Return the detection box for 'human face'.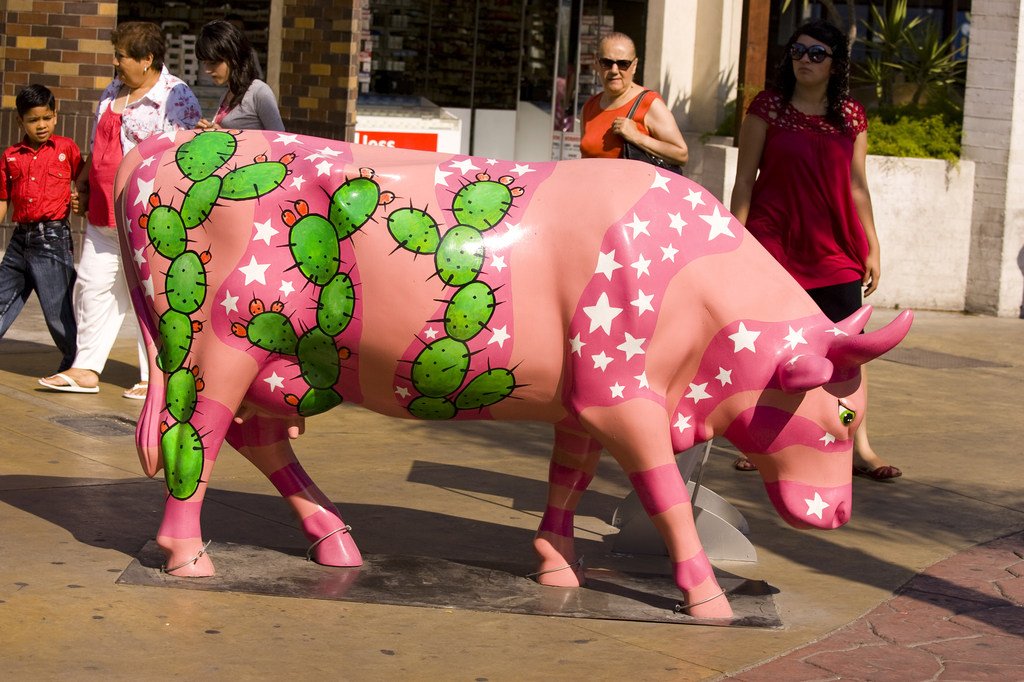
detection(24, 104, 56, 145).
